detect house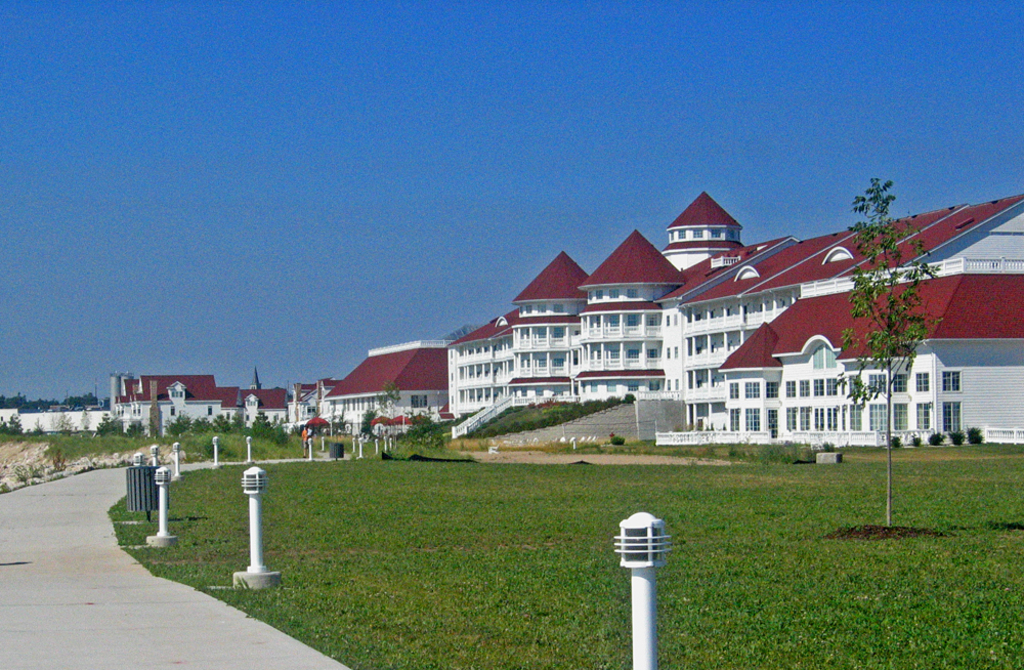
651 257 1023 445
